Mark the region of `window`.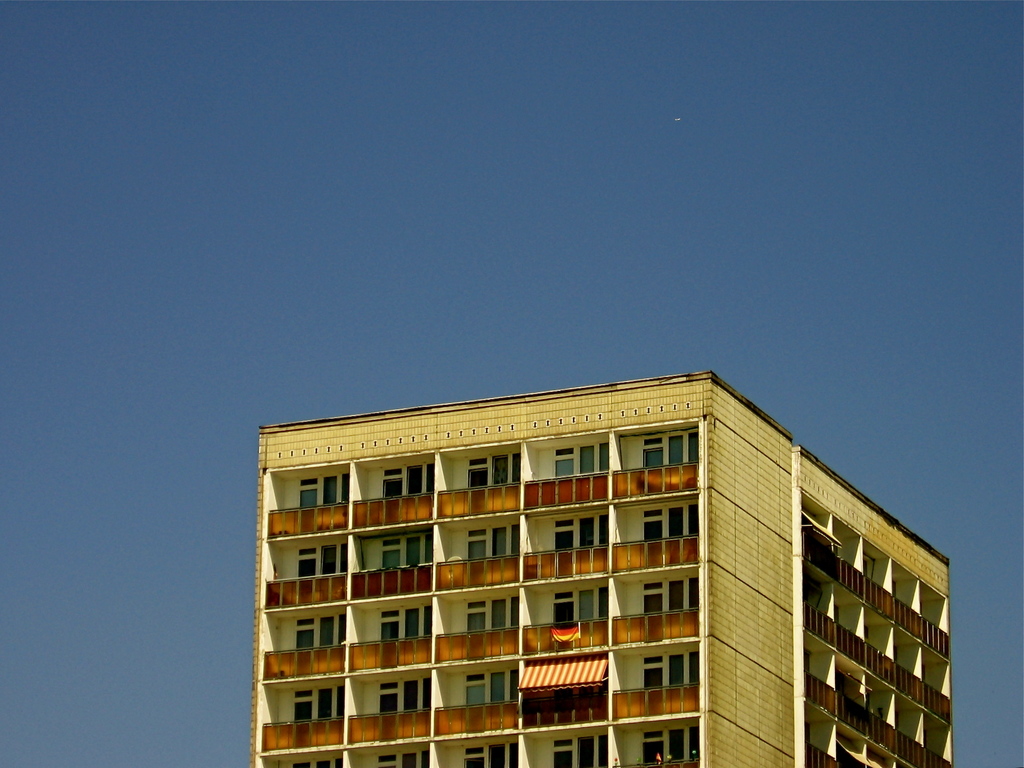
Region: 489,525,509,553.
